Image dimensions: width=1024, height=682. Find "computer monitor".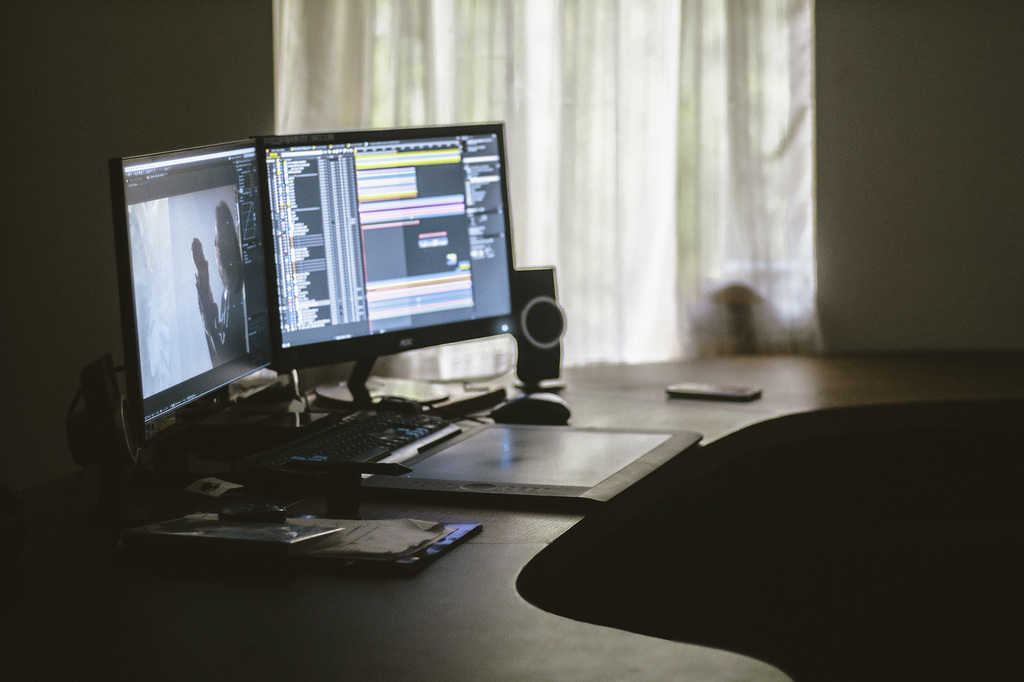
box(219, 132, 512, 418).
